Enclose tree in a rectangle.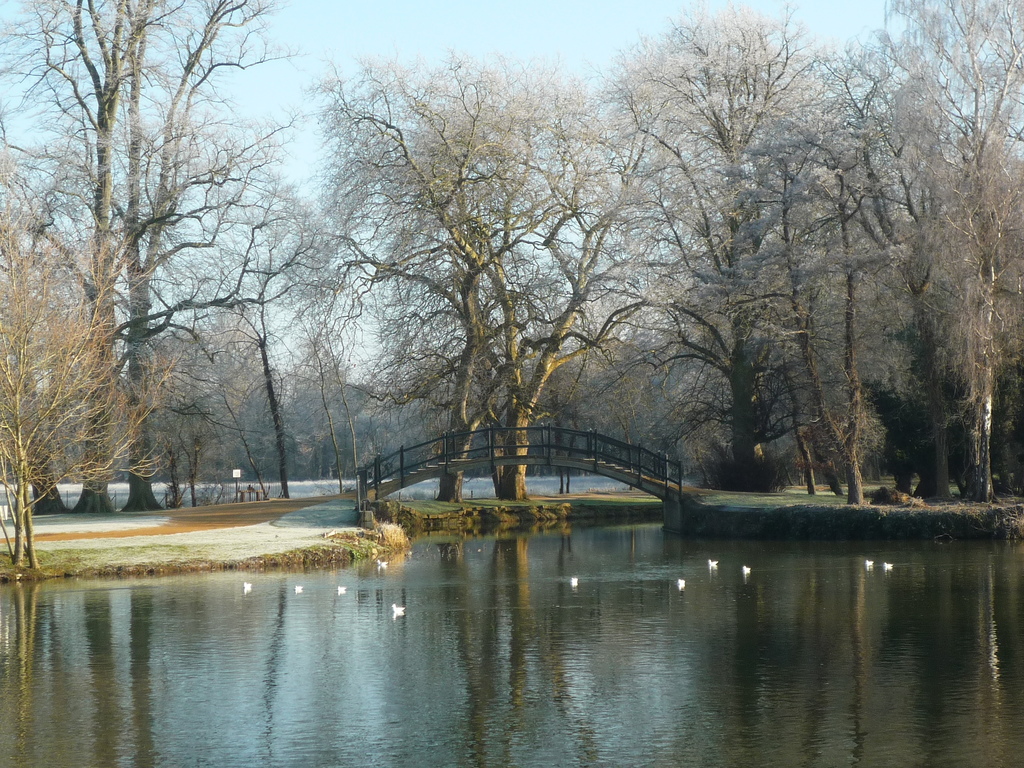
locate(817, 48, 1023, 500).
